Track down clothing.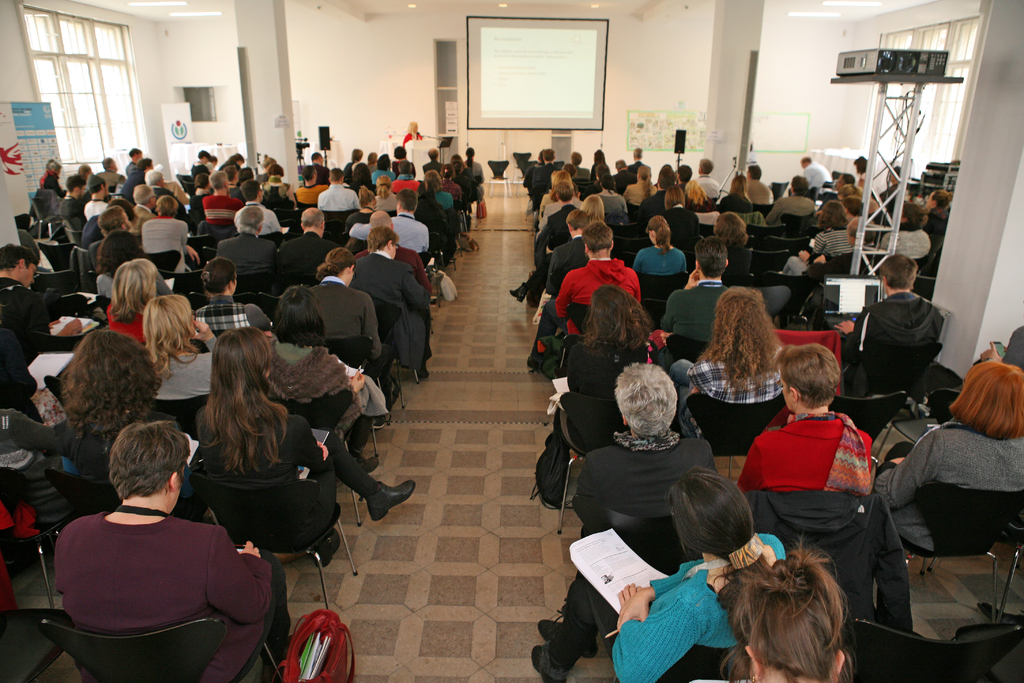
Tracked to (x1=588, y1=163, x2=609, y2=176).
